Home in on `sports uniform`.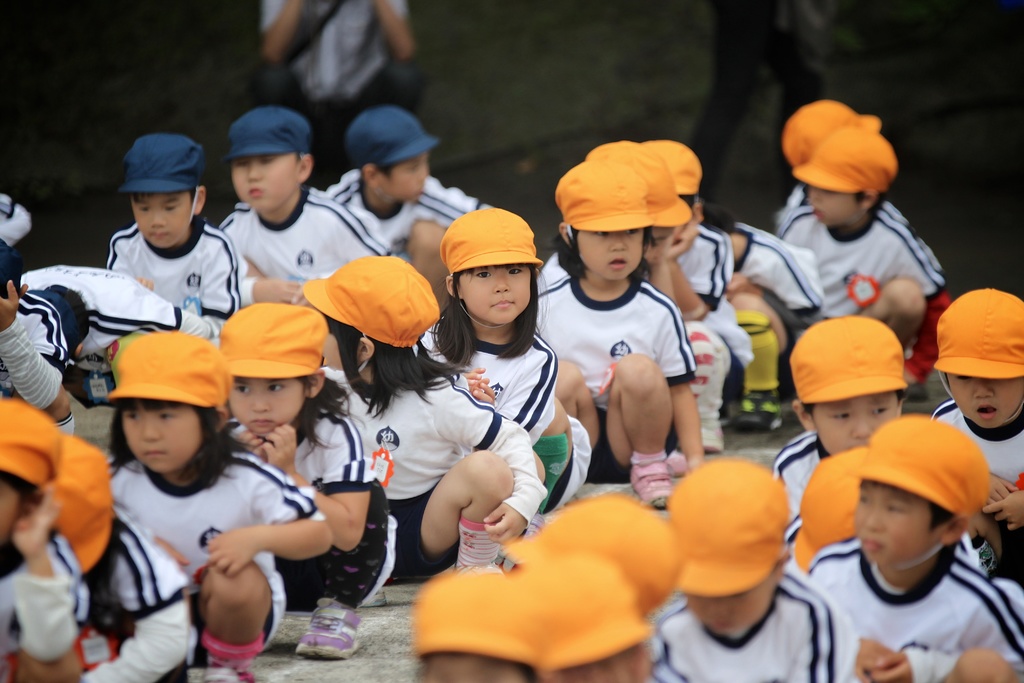
Homed in at region(404, 312, 584, 520).
